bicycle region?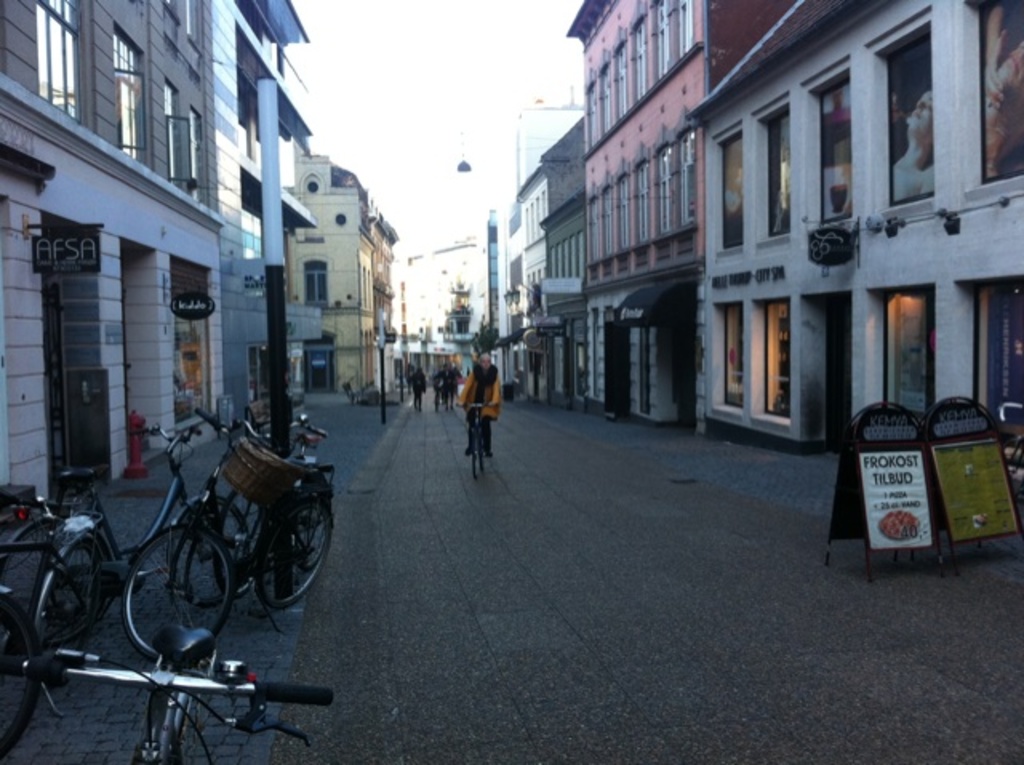
bbox=(29, 421, 203, 664)
